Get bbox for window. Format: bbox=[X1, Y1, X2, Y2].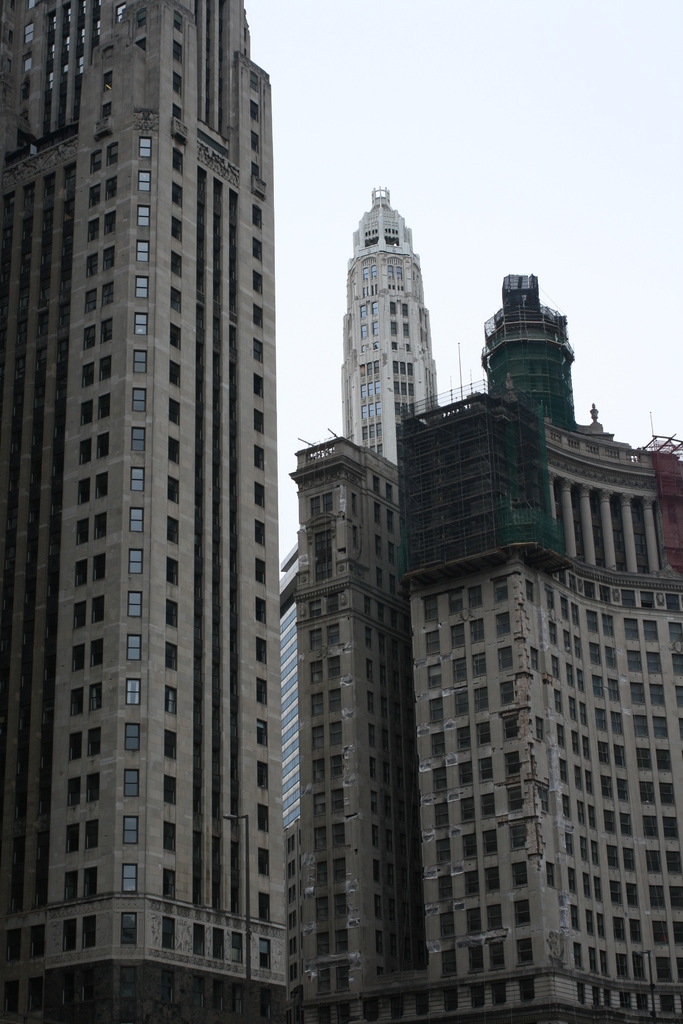
bbox=[576, 666, 590, 698].
